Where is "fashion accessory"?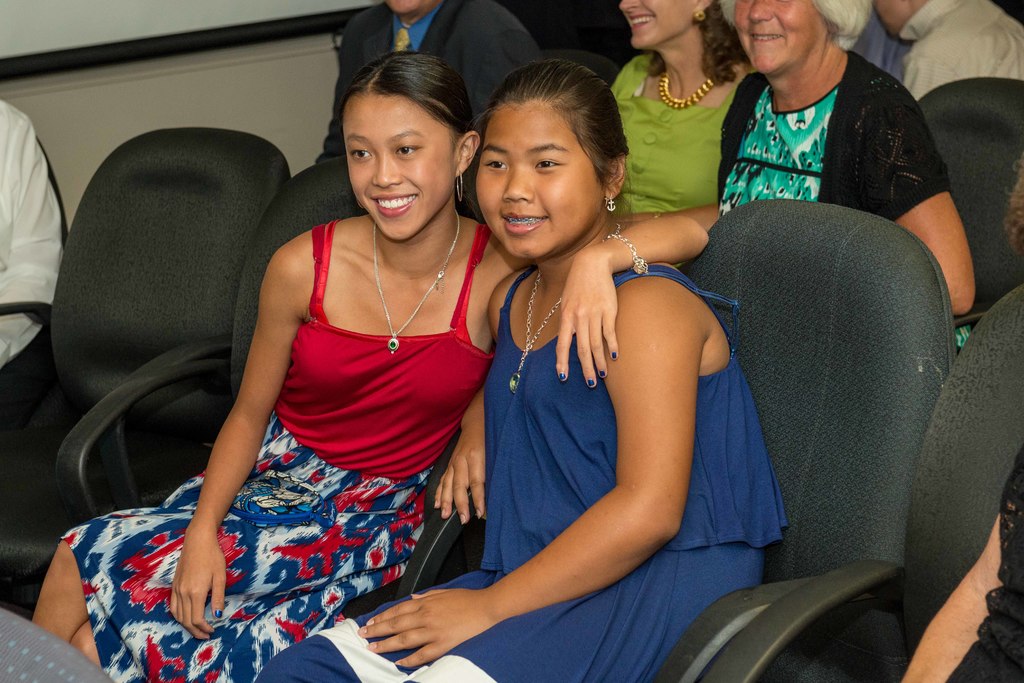
657/69/717/113.
